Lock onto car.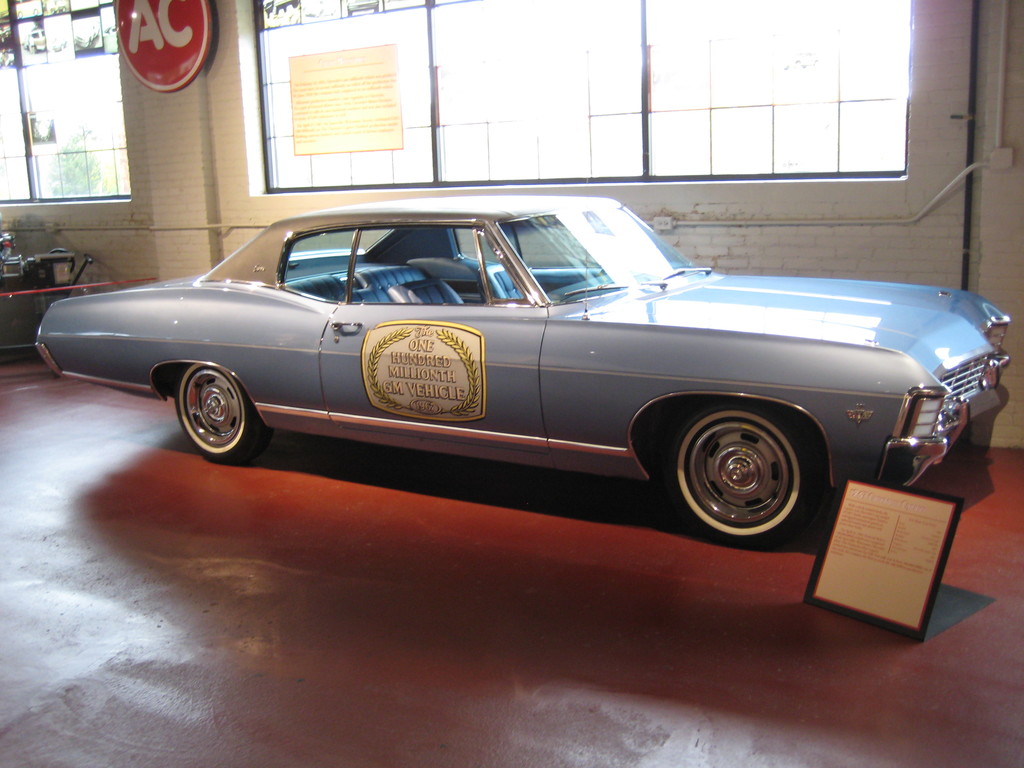
Locked: <box>40,198,1016,555</box>.
